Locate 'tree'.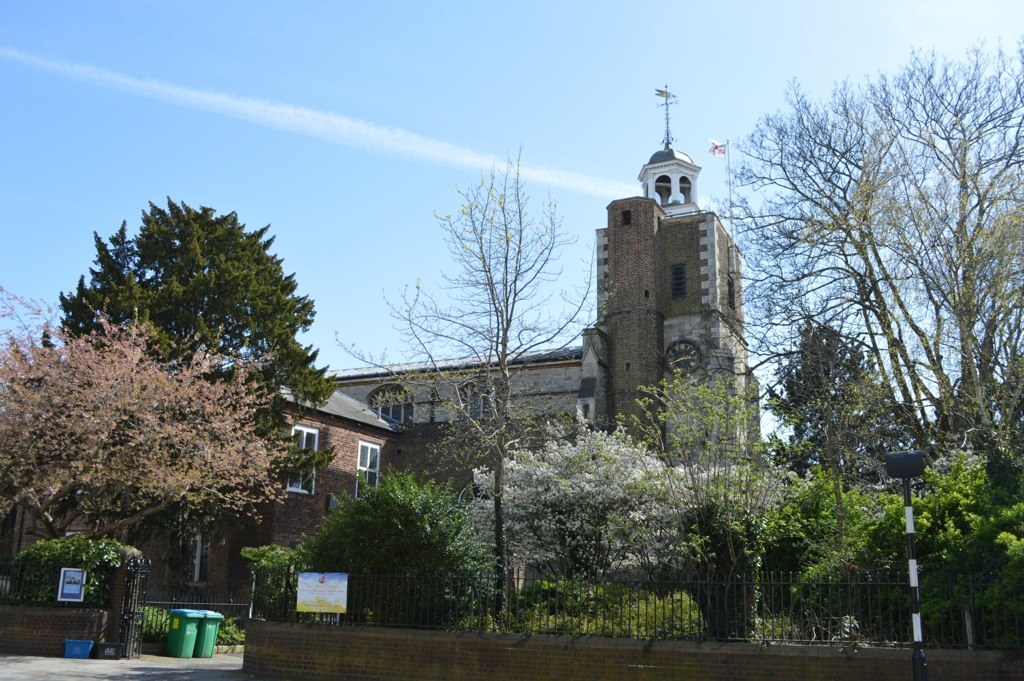
Bounding box: <region>438, 414, 716, 634</region>.
